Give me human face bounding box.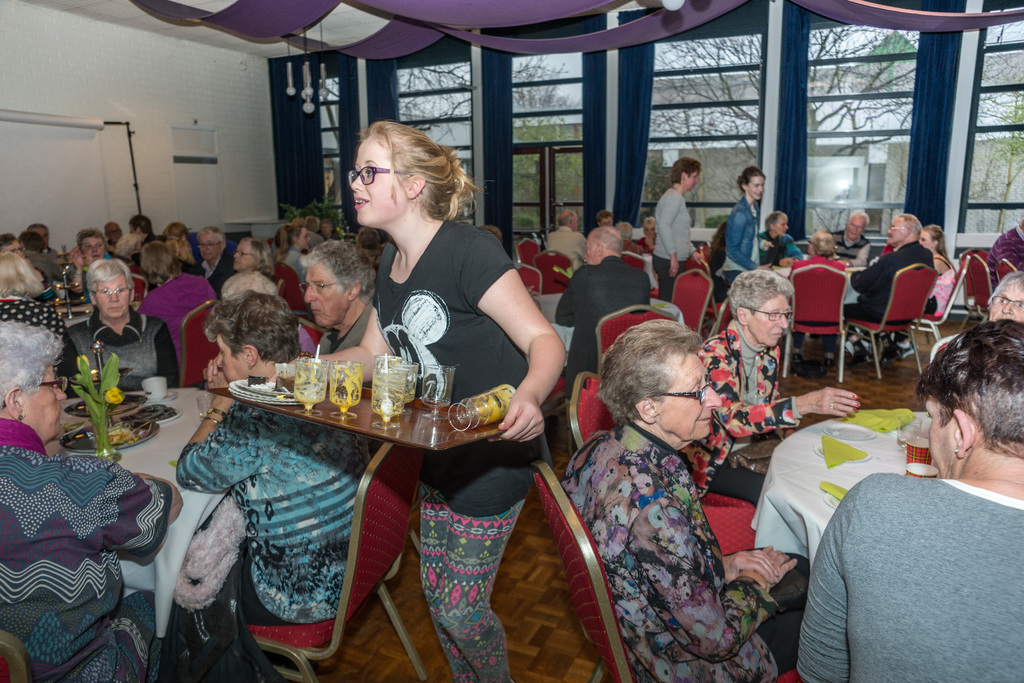
crop(303, 263, 351, 327).
